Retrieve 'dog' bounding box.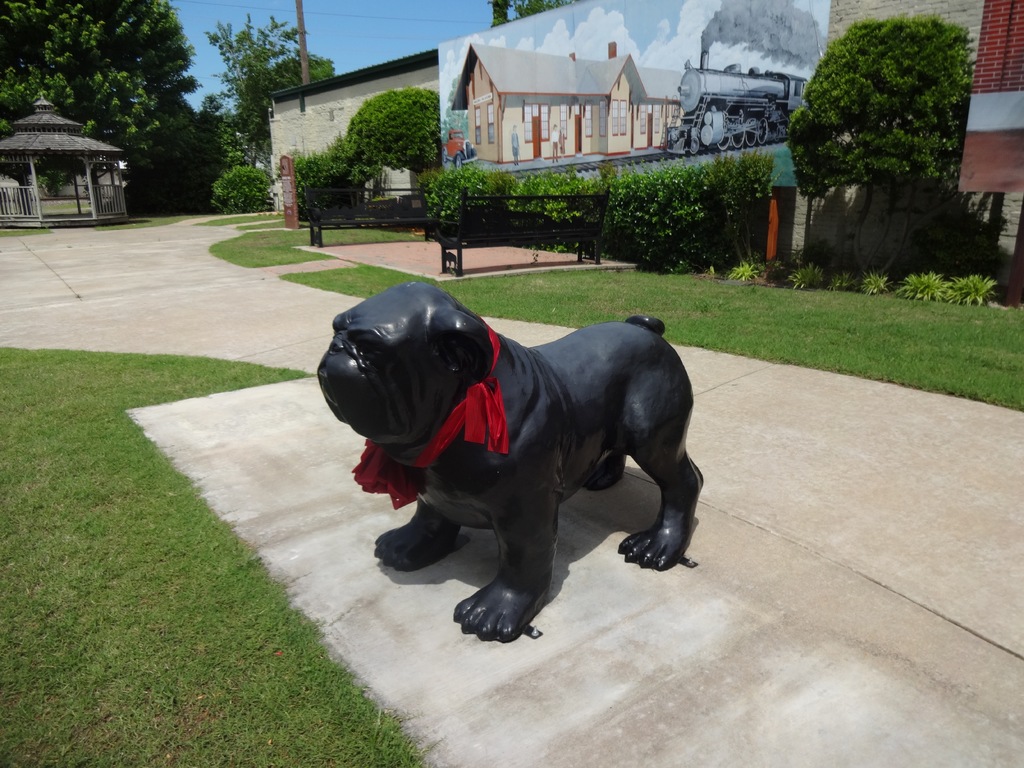
Bounding box: [x1=317, y1=276, x2=706, y2=641].
